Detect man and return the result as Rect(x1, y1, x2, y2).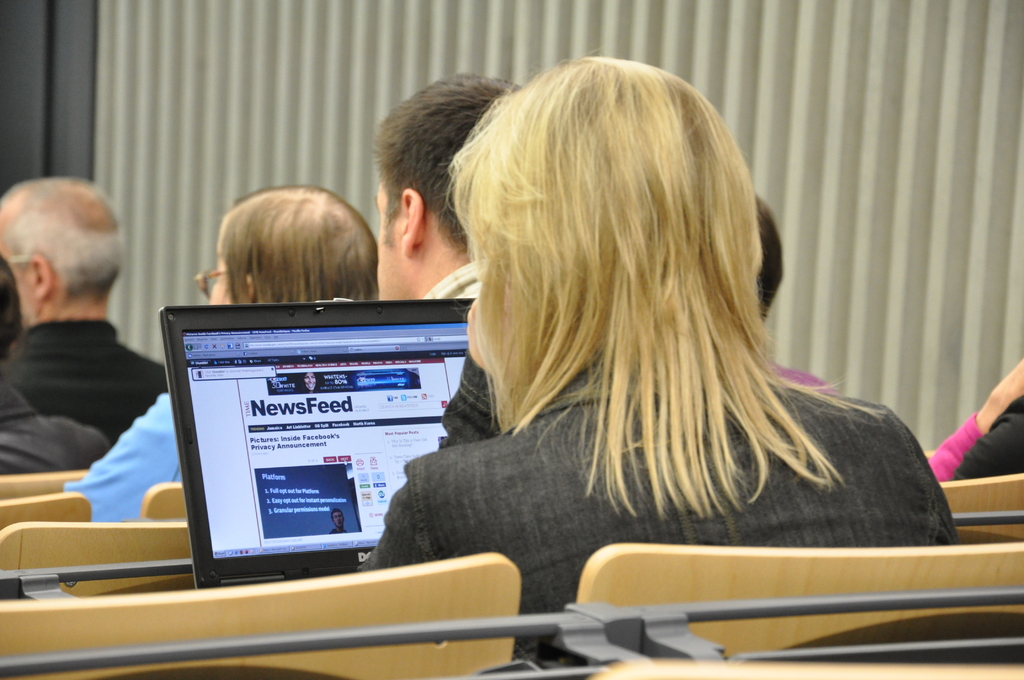
Rect(0, 266, 105, 476).
